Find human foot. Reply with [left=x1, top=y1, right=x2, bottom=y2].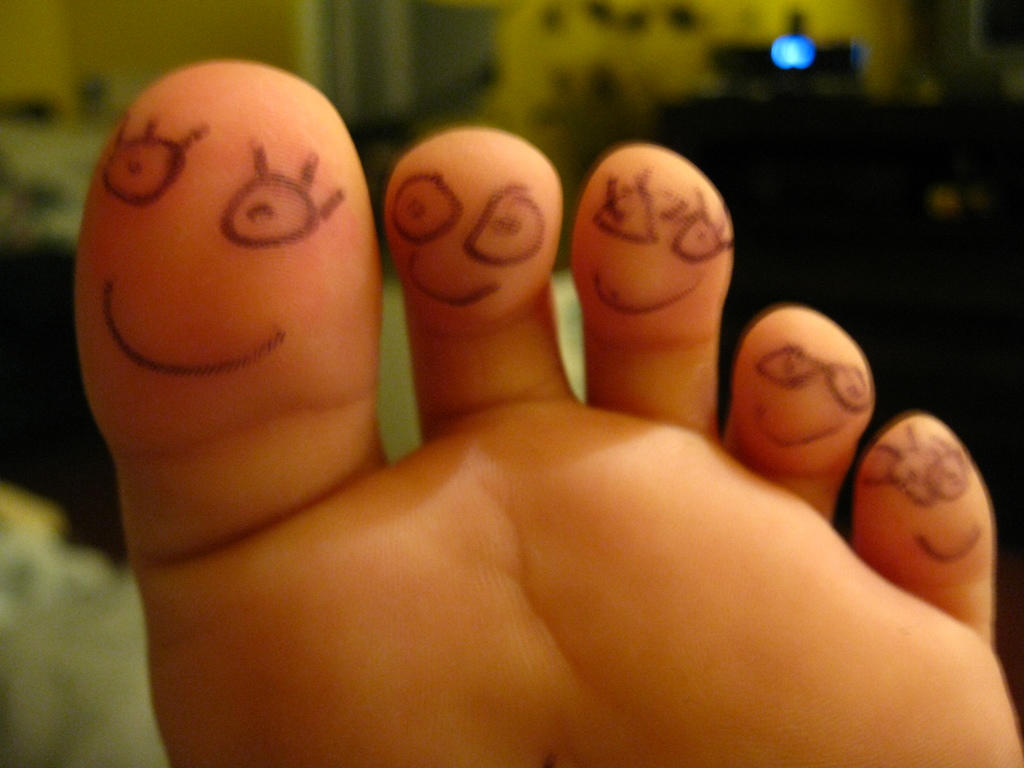
[left=63, top=42, right=1023, bottom=767].
